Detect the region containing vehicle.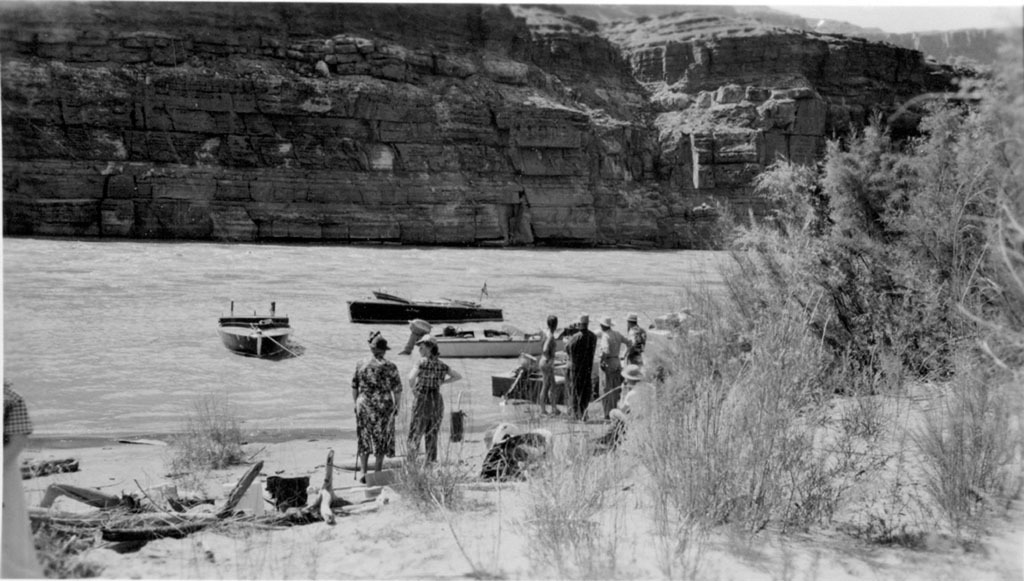
box(396, 316, 551, 356).
